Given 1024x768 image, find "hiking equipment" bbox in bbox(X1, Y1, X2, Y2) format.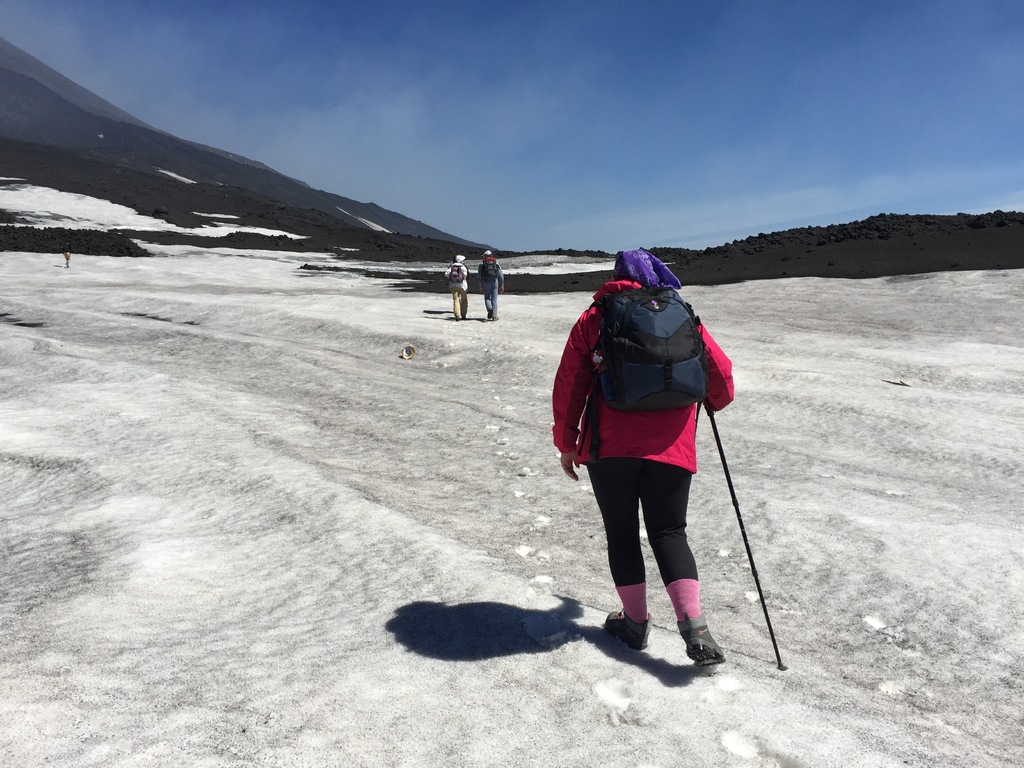
bbox(474, 255, 500, 278).
